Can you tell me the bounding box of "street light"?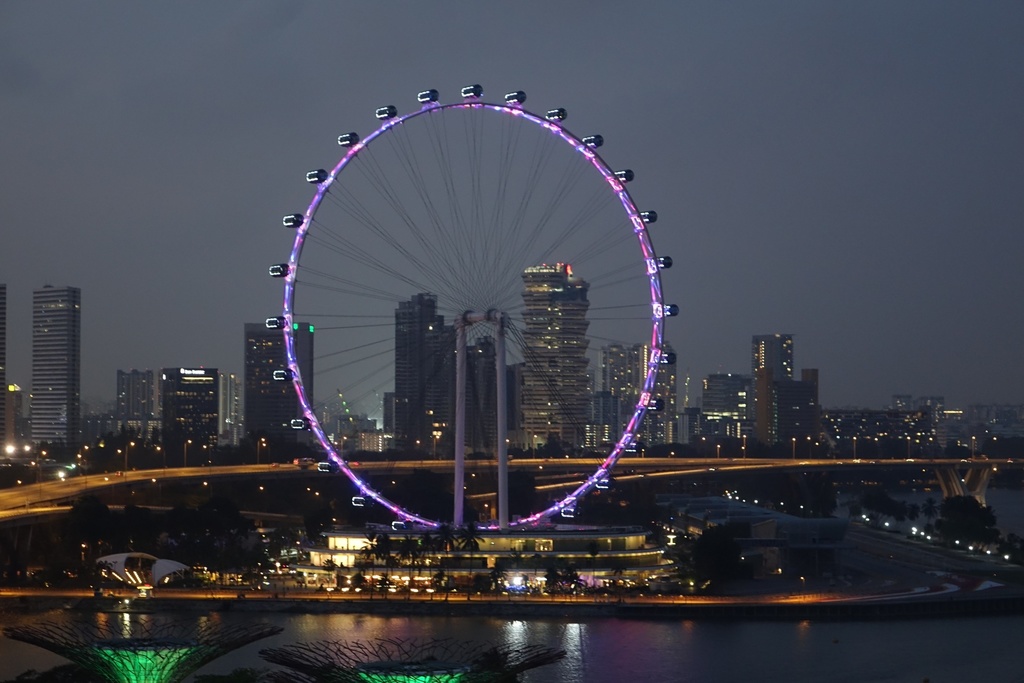
left=790, top=438, right=798, bottom=460.
